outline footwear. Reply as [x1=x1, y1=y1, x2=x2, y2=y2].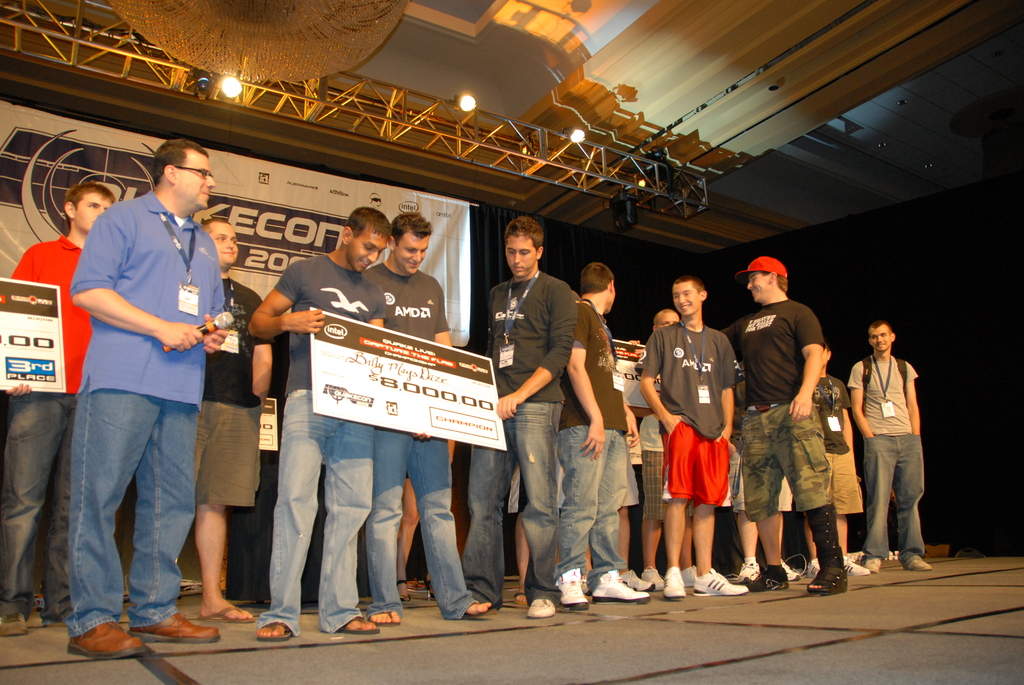
[x1=803, y1=560, x2=849, y2=590].
